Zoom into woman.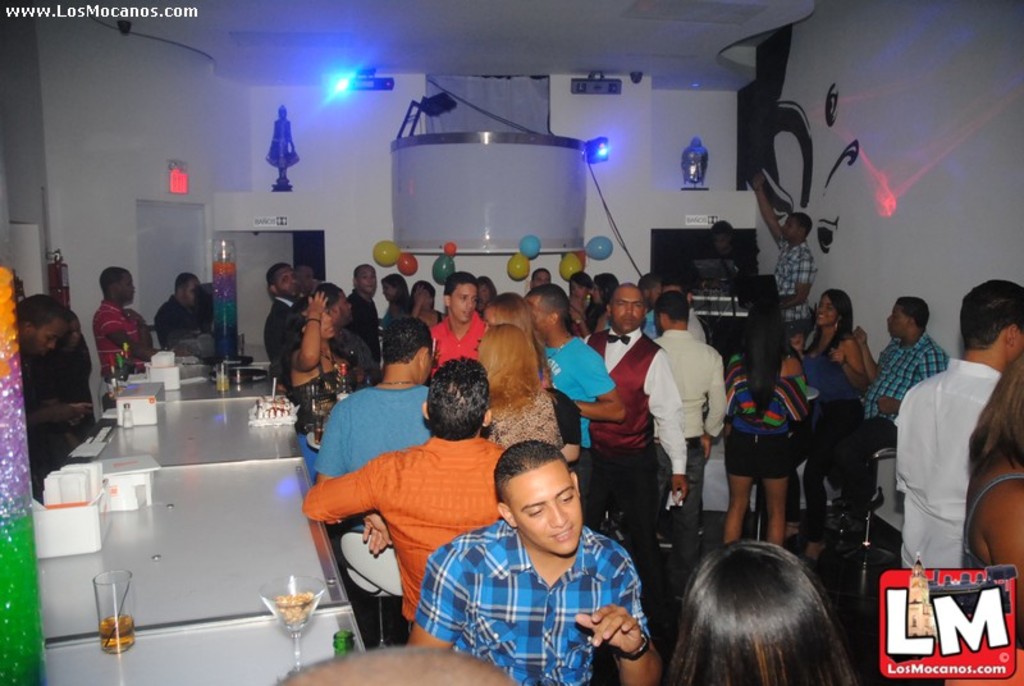
Zoom target: box(289, 289, 388, 468).
